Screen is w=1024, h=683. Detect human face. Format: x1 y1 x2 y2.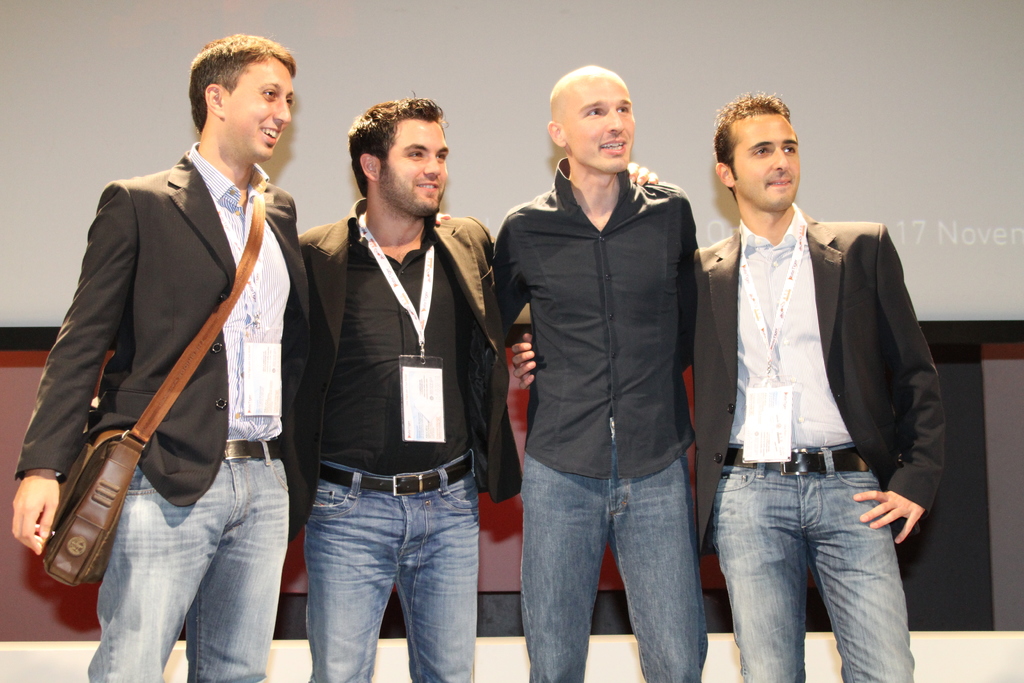
378 118 449 215.
